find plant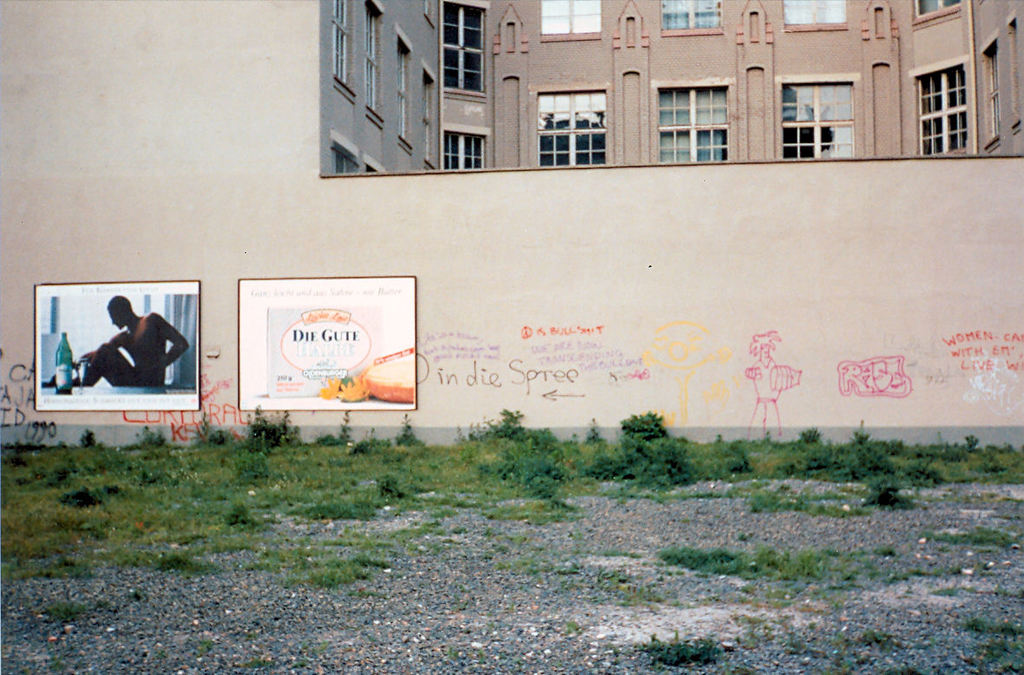
BBox(616, 412, 688, 491)
